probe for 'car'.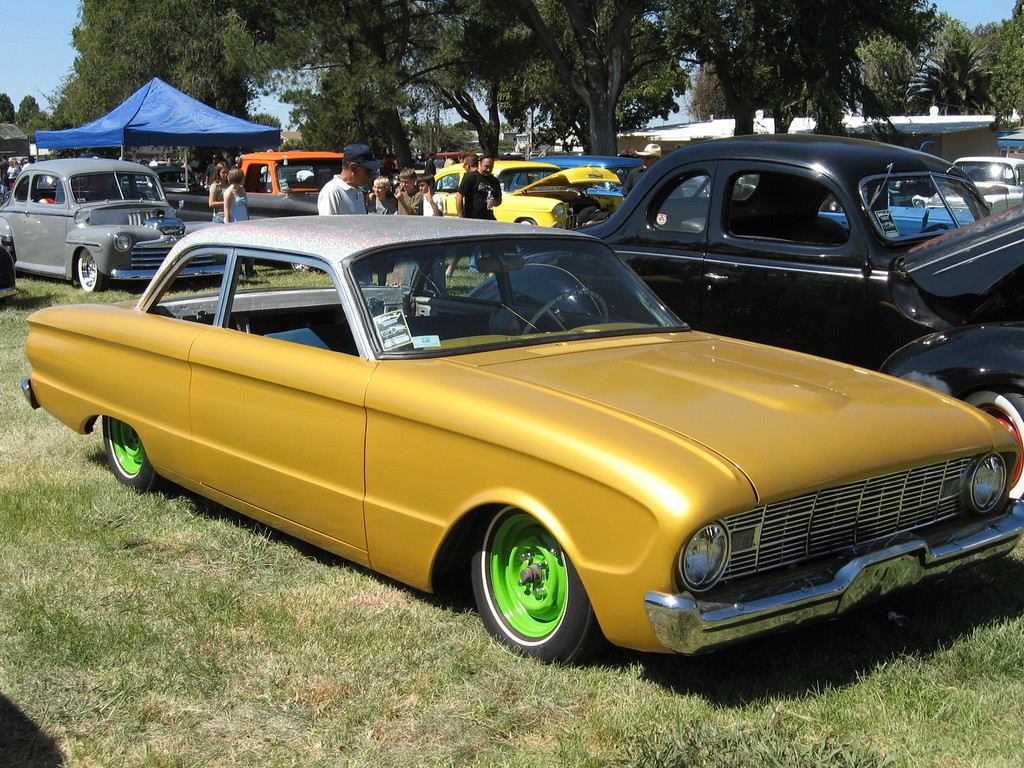
Probe result: (left=469, top=131, right=1023, bottom=500).
